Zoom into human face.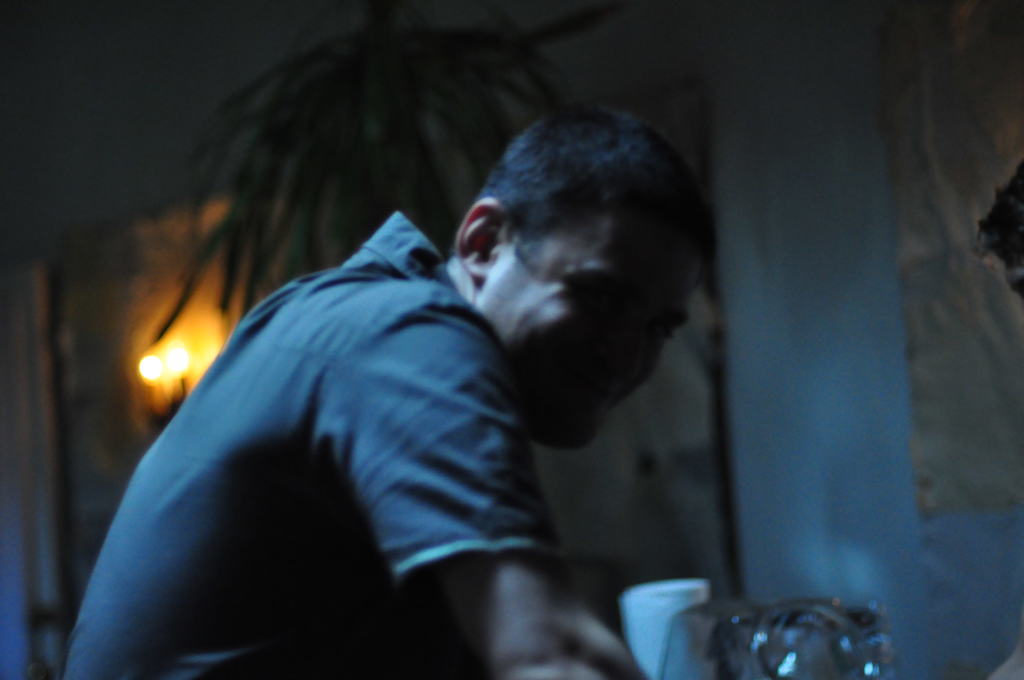
Zoom target: box(471, 208, 714, 454).
